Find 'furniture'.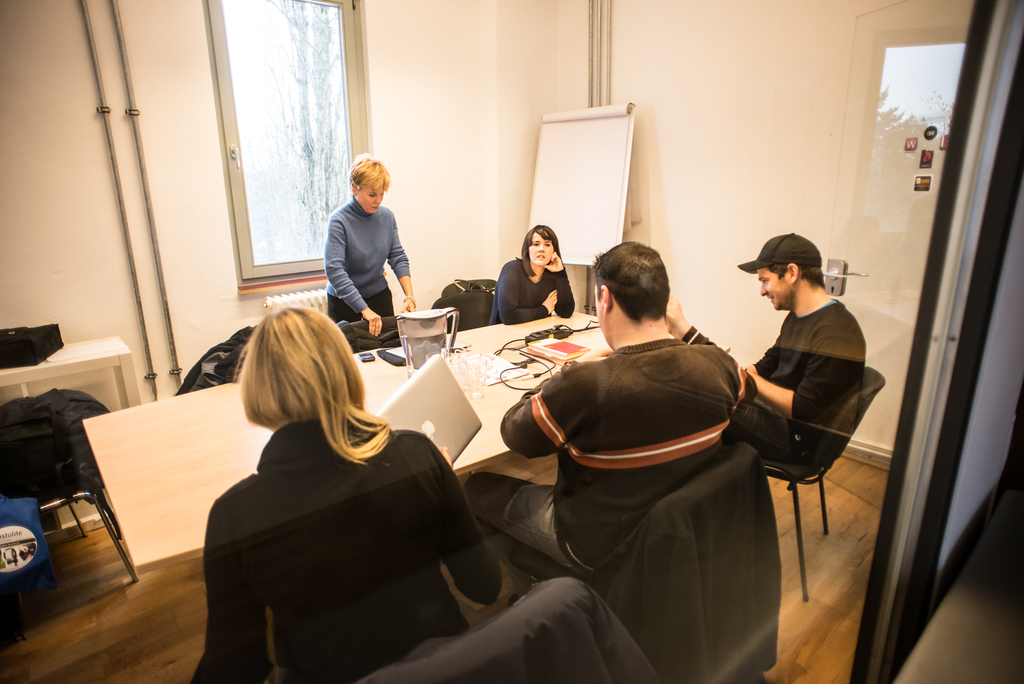
{"x1": 0, "y1": 473, "x2": 140, "y2": 583}.
